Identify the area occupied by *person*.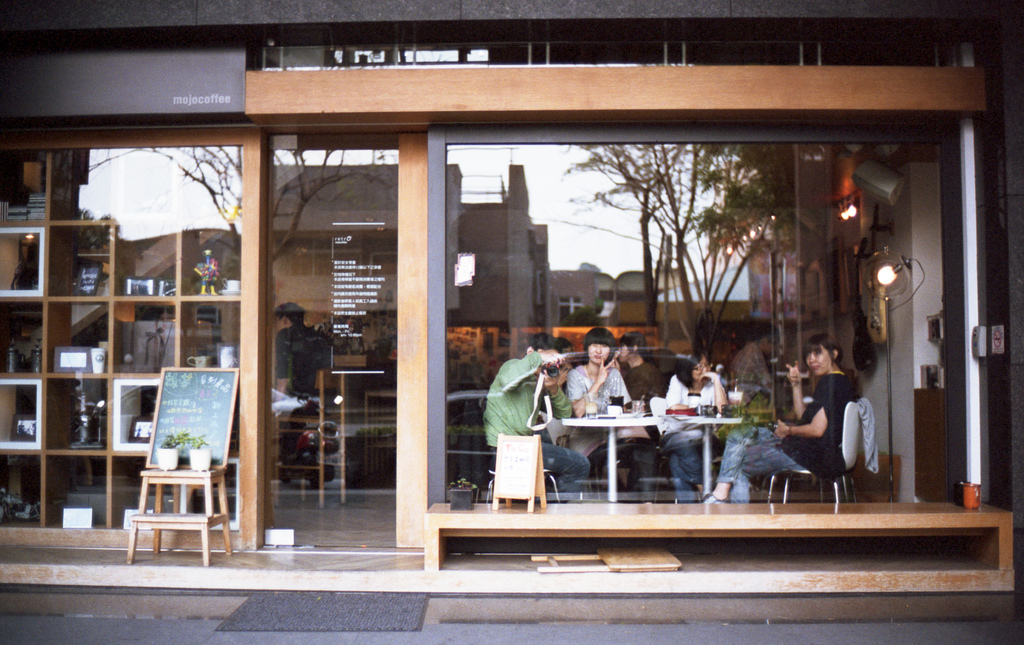
Area: bbox=(724, 313, 778, 406).
